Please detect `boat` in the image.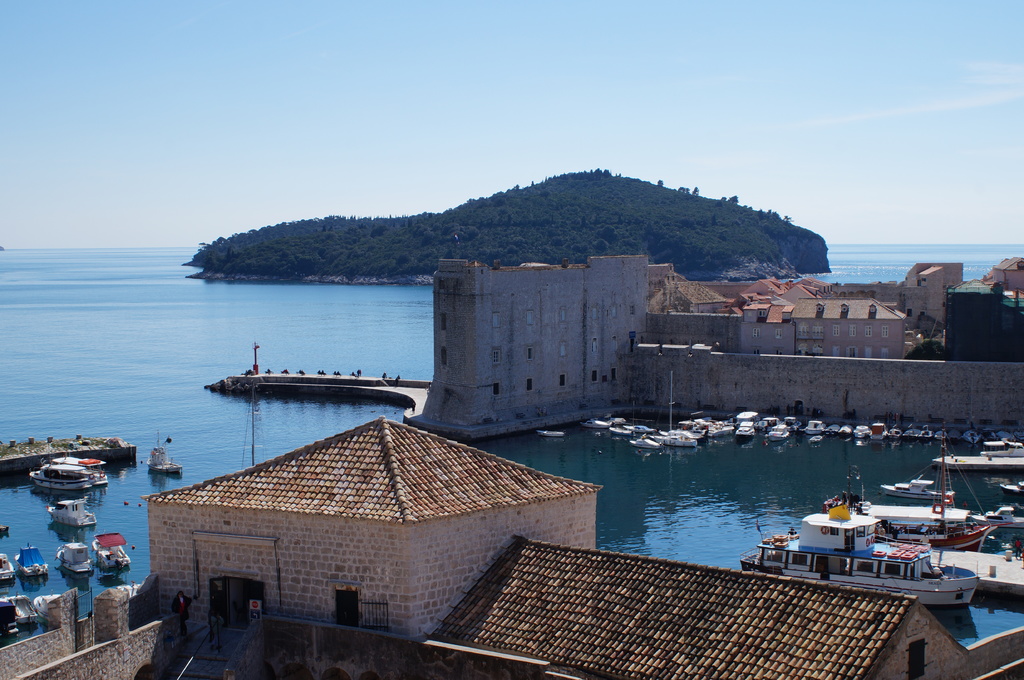
[left=30, top=466, right=95, bottom=491].
